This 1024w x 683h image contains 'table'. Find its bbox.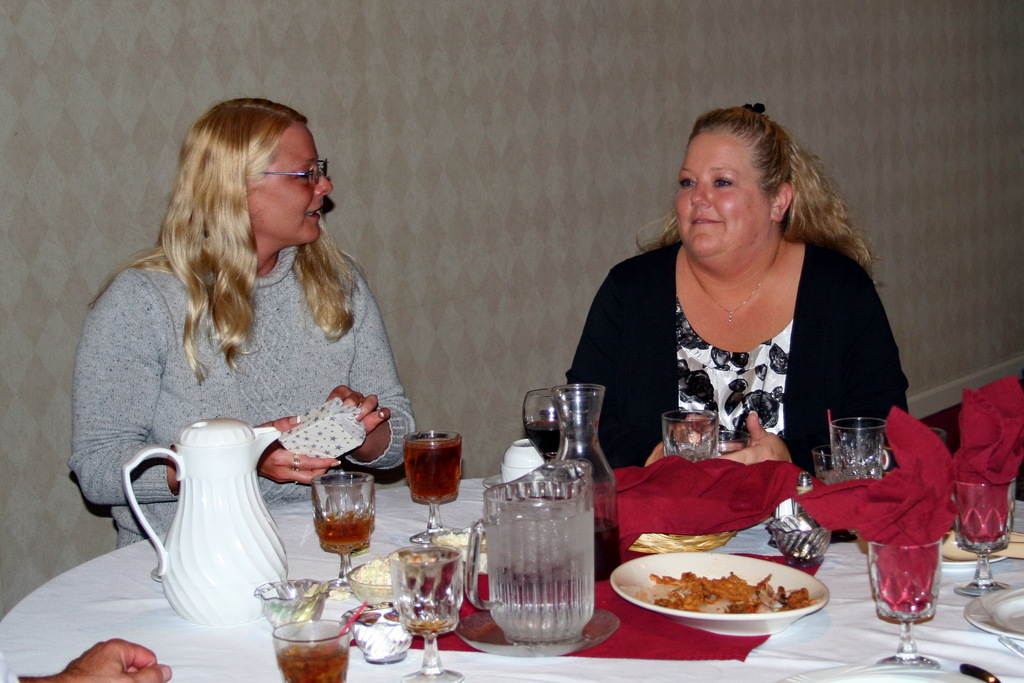
BBox(0, 475, 1023, 682).
